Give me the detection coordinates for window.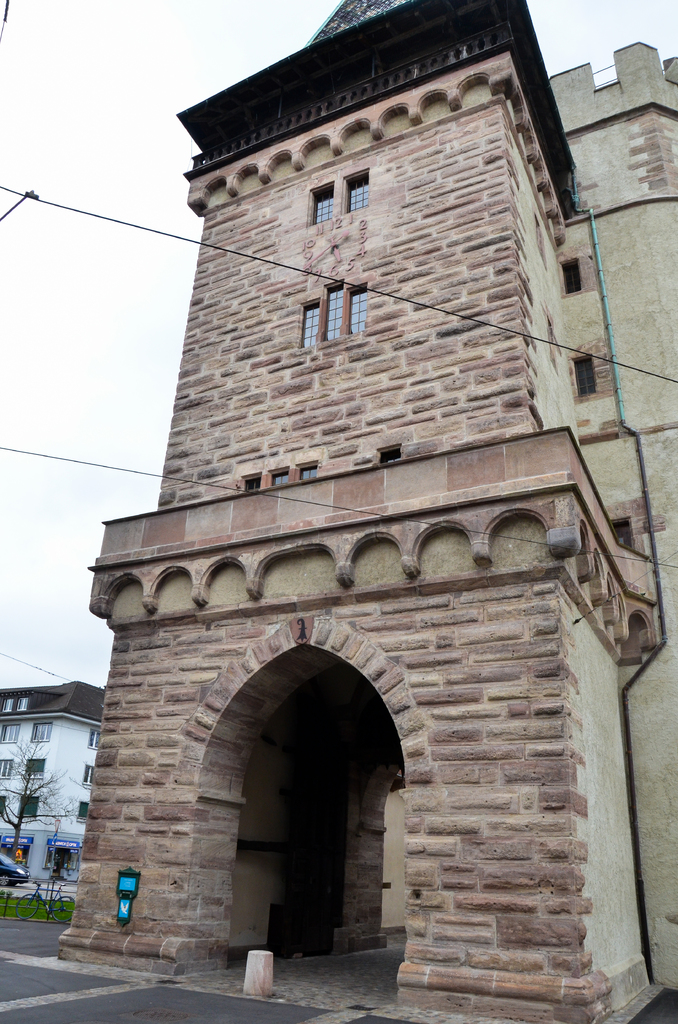
<region>211, 652, 419, 961</region>.
